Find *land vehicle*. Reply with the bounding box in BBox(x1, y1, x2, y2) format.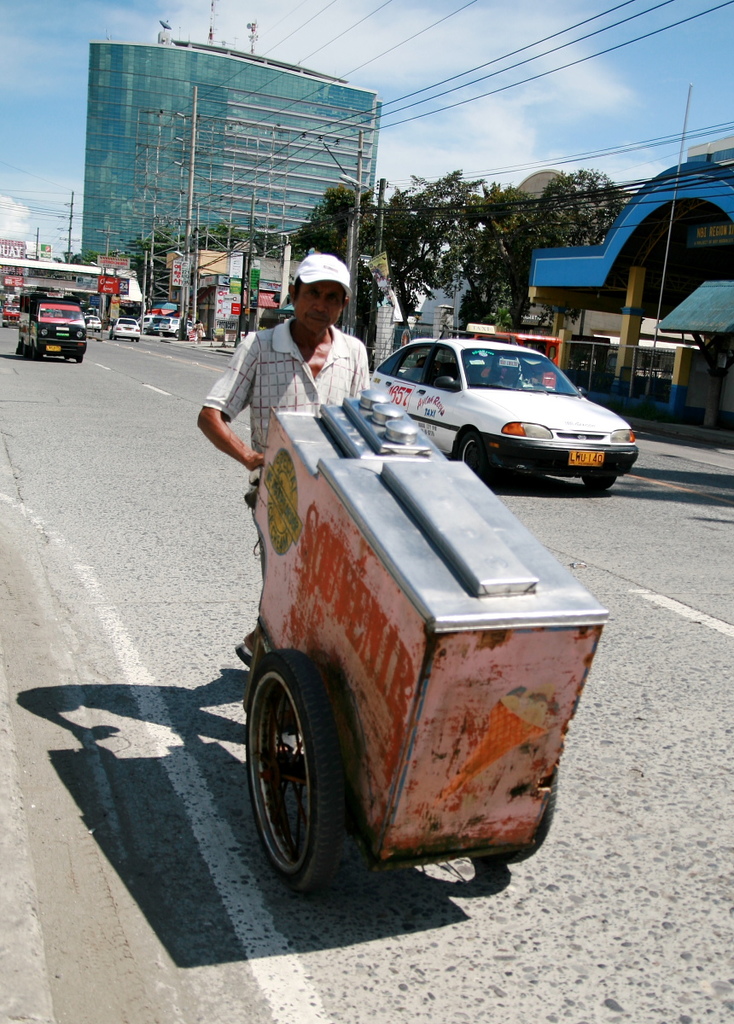
BBox(367, 335, 628, 491).
